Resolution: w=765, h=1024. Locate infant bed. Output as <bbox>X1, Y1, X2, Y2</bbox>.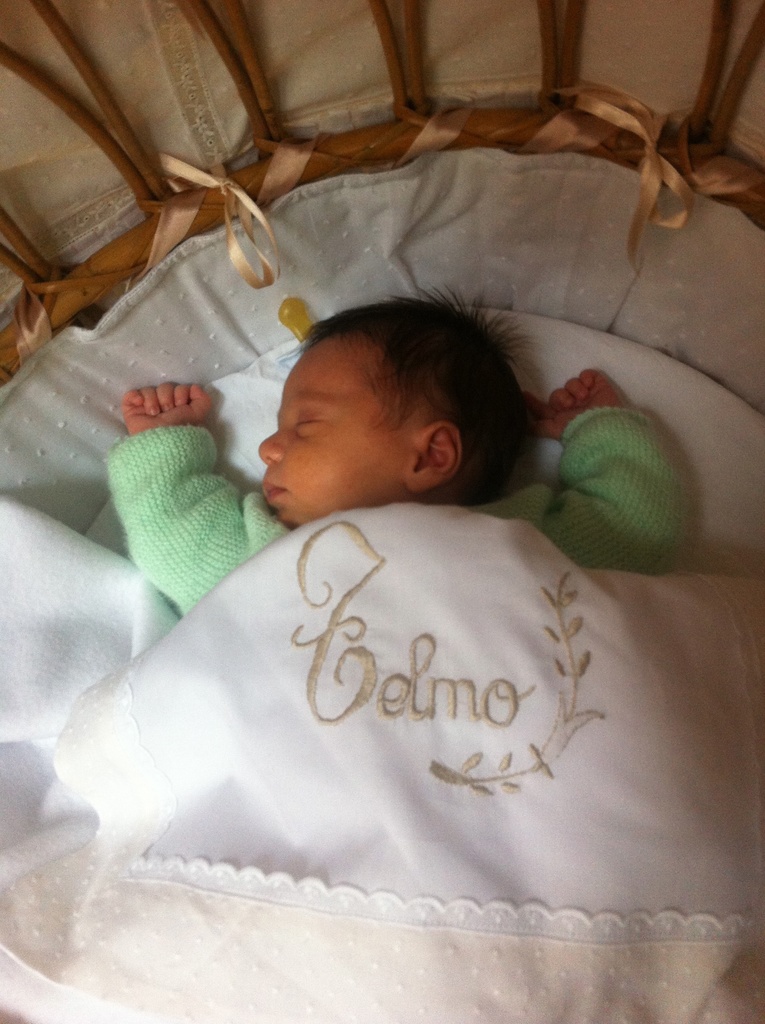
<bbox>0, 0, 764, 1023</bbox>.
